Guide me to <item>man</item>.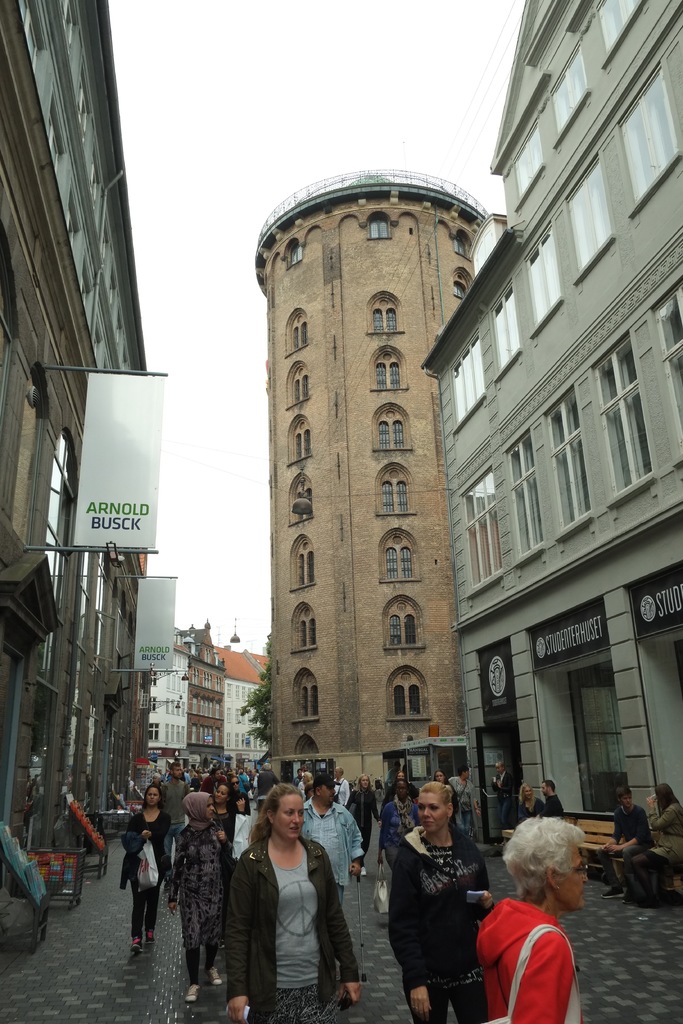
Guidance: 258 758 284 808.
